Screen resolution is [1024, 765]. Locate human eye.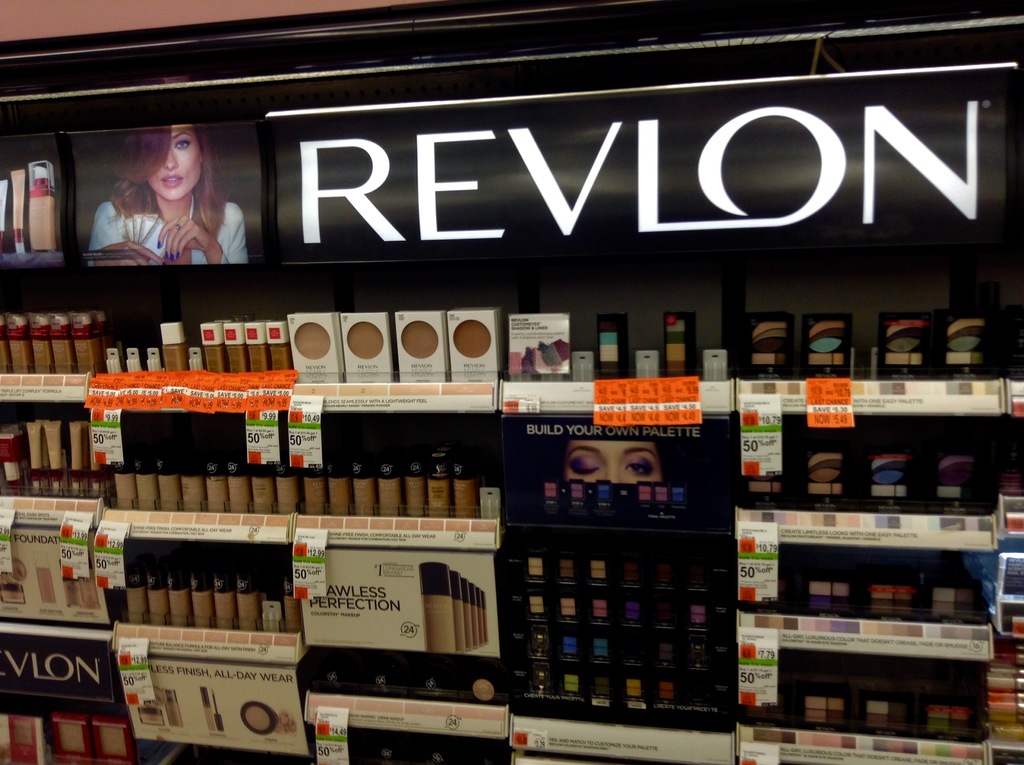
region(173, 134, 191, 150).
